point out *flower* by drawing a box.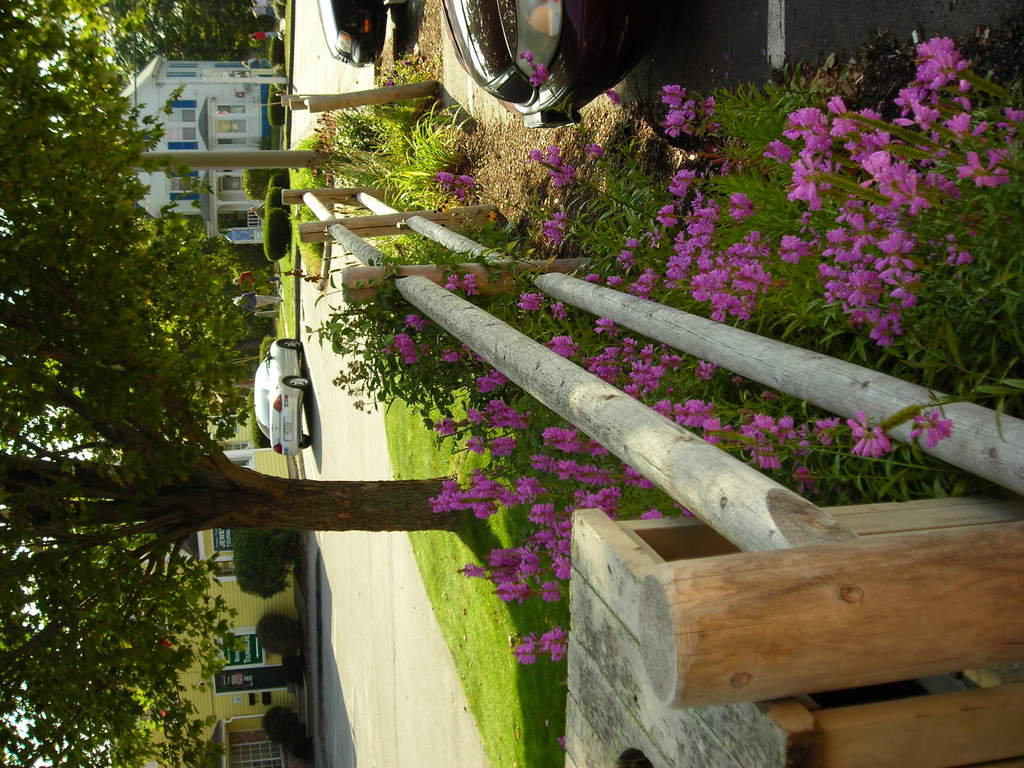
region(383, 333, 425, 364).
